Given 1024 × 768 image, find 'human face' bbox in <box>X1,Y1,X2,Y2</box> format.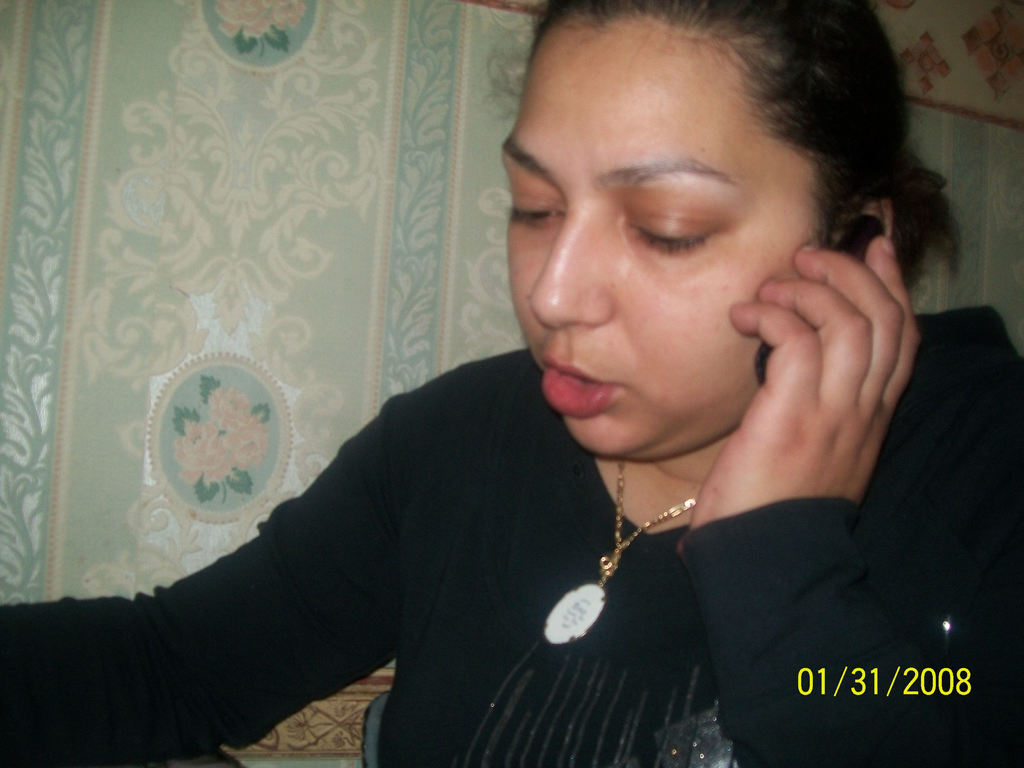
<box>514,13,821,459</box>.
